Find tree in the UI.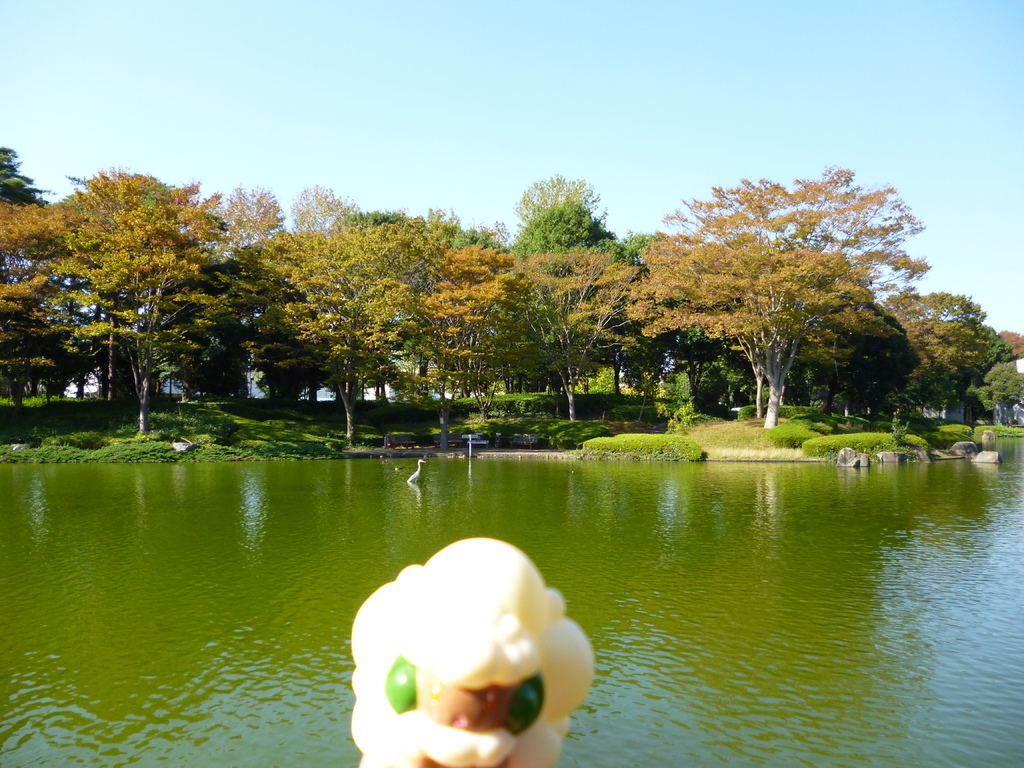
UI element at 67/152/235/443.
